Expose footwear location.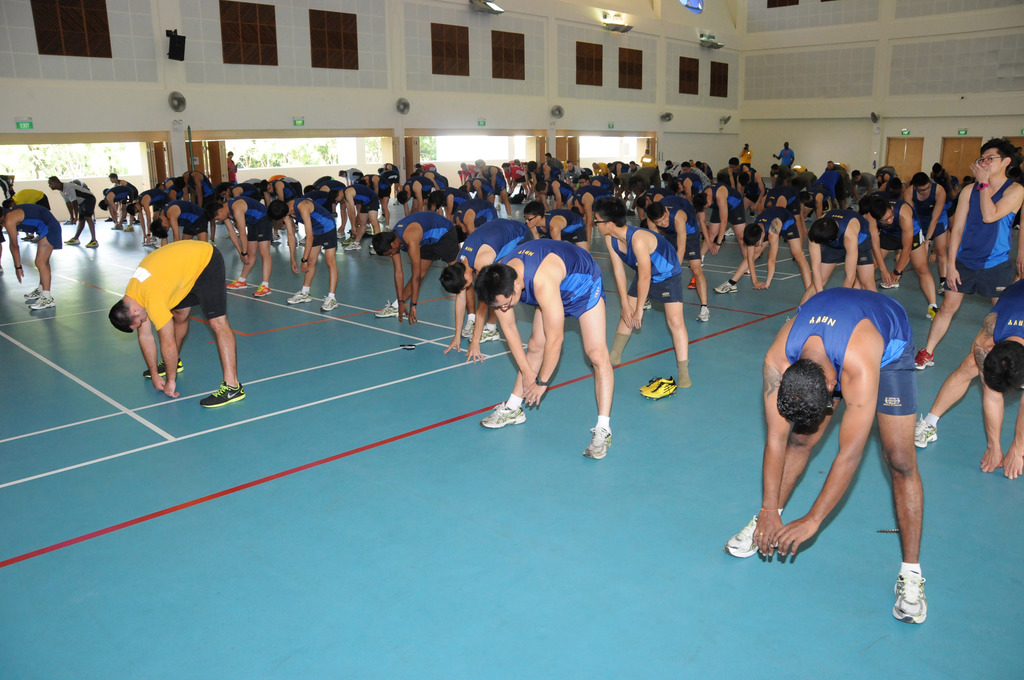
Exposed at rect(480, 326, 500, 339).
